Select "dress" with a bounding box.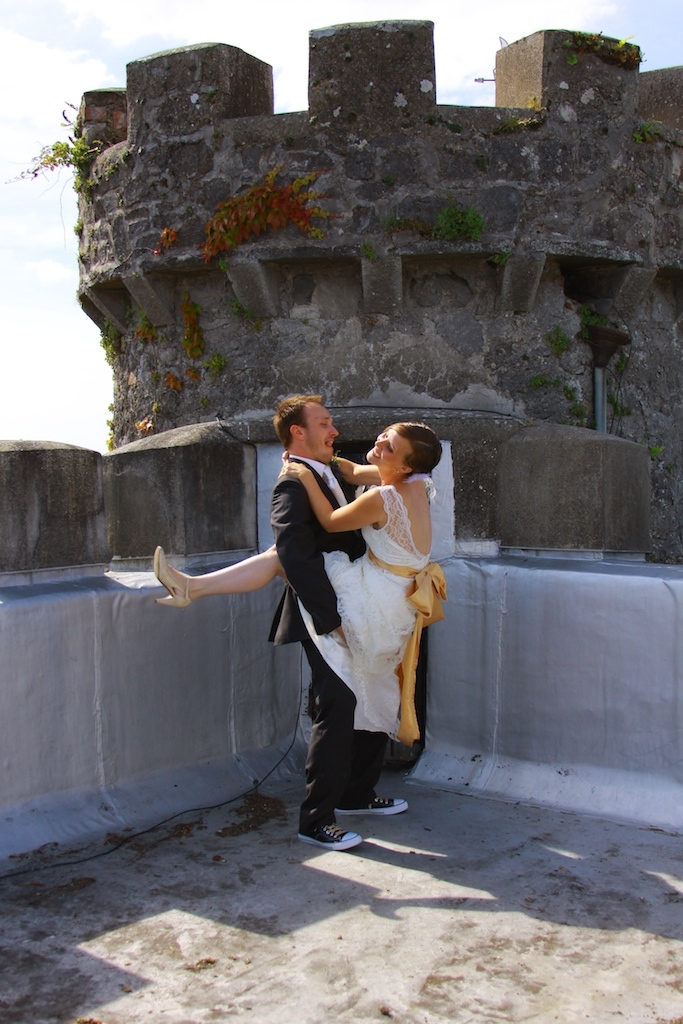
302, 481, 435, 742.
